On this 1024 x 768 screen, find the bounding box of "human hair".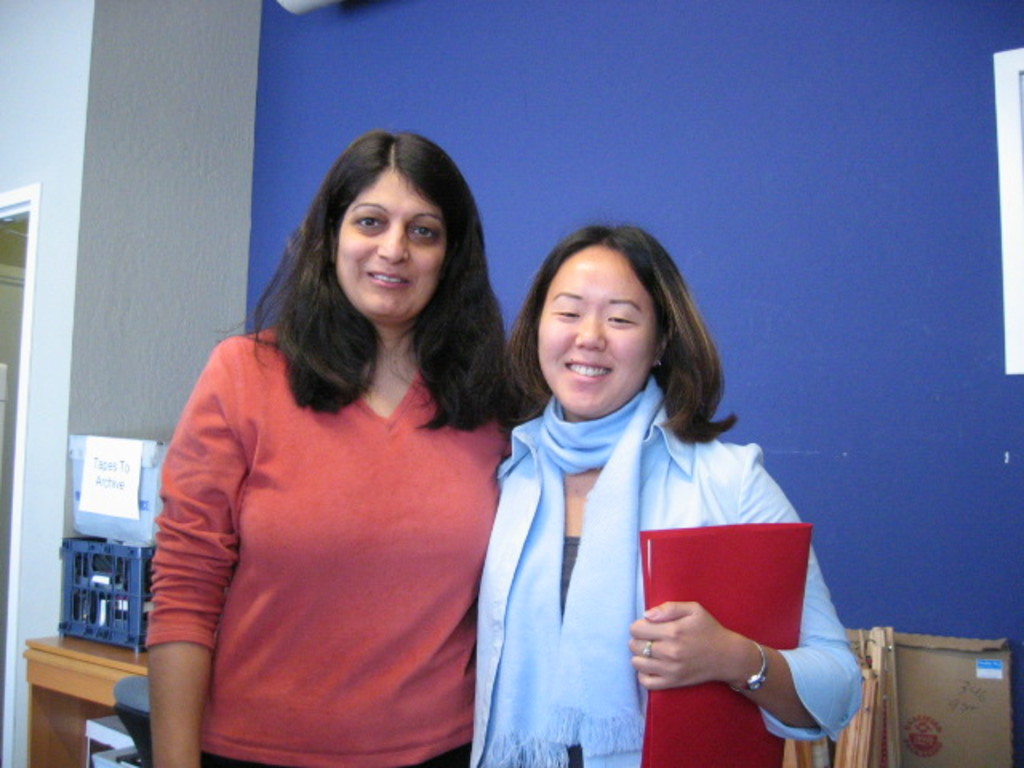
Bounding box: box=[504, 221, 738, 443].
